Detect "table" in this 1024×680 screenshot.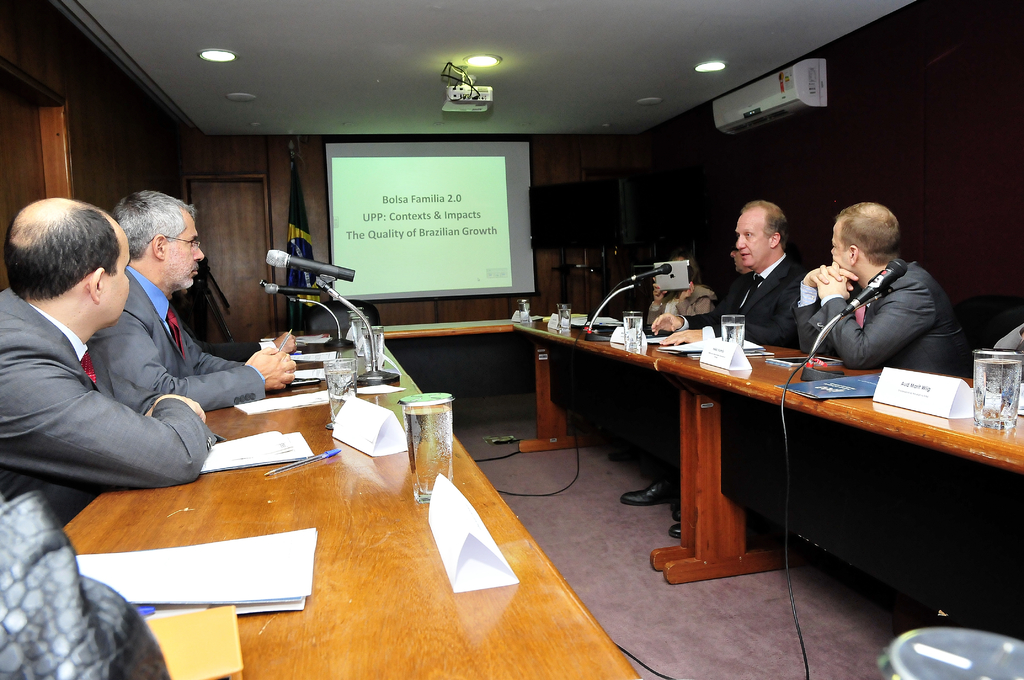
Detection: Rect(59, 308, 646, 679).
